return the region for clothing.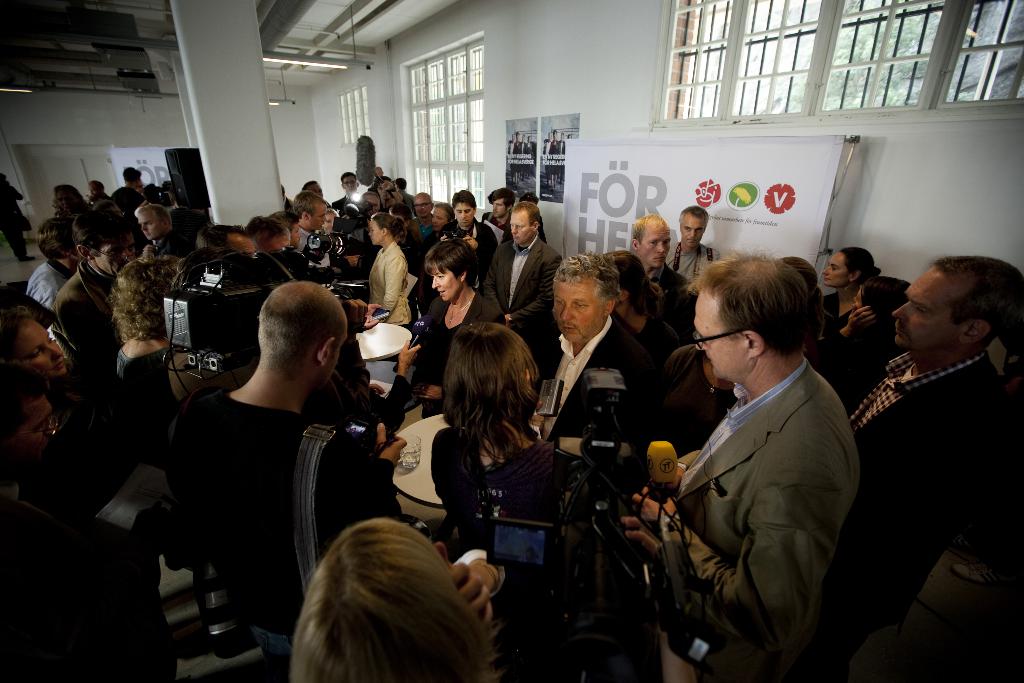
(left=662, top=235, right=739, bottom=292).
